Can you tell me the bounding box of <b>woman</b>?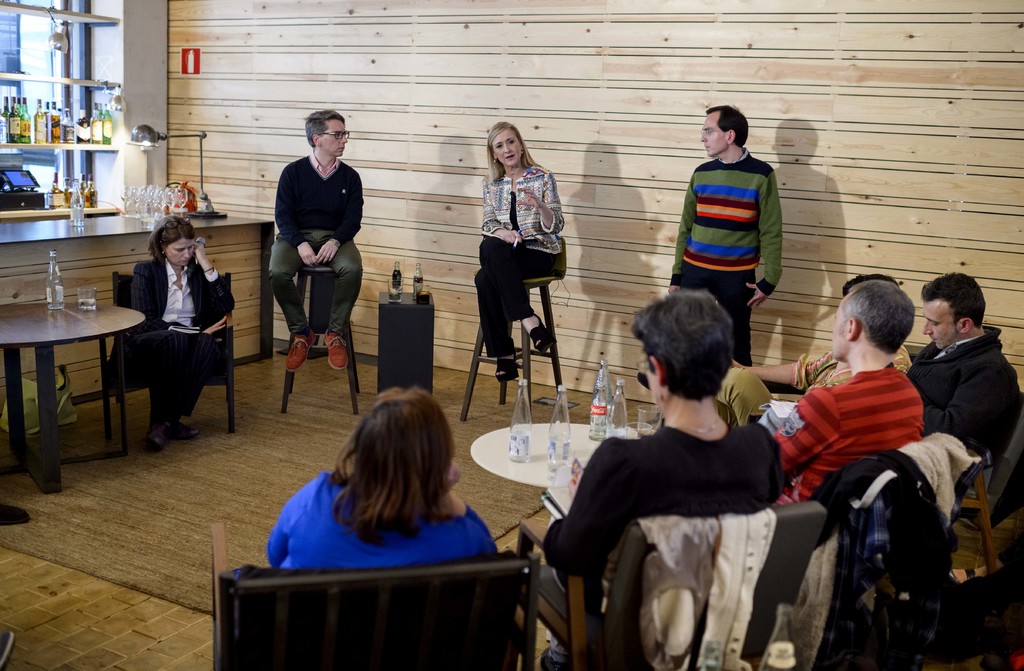
(95, 214, 240, 456).
